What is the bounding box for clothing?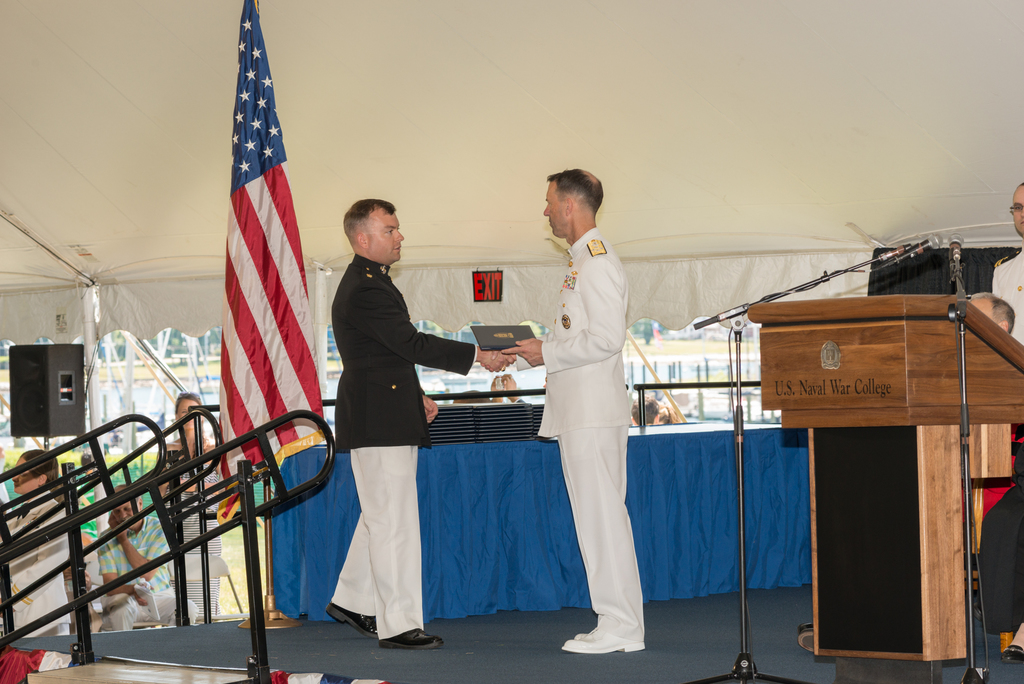
x1=2 y1=488 x2=75 y2=671.
